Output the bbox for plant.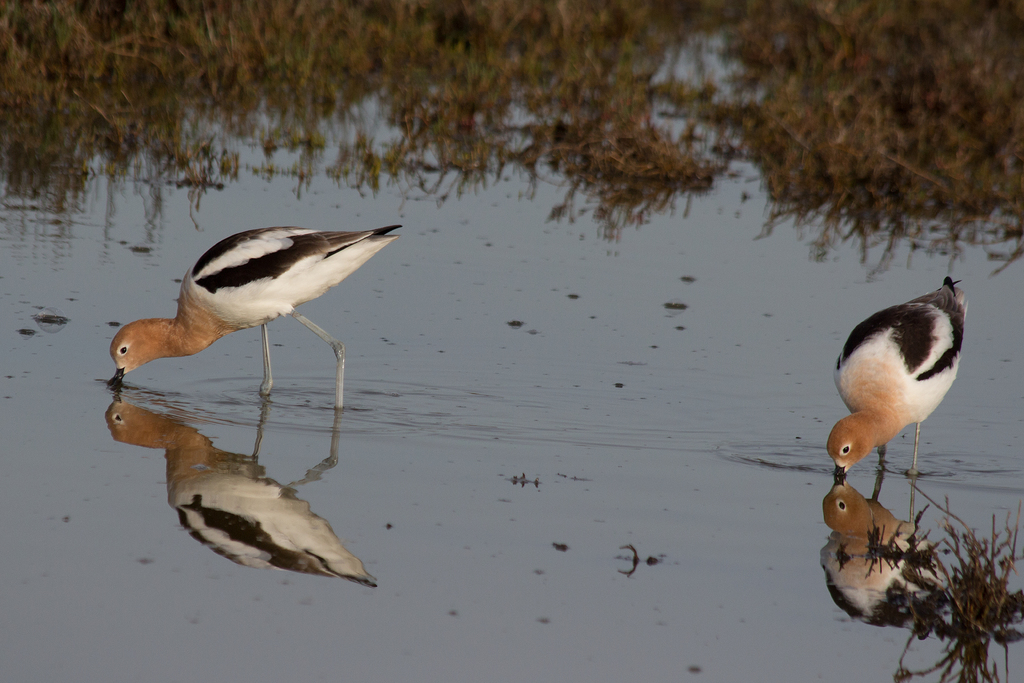
box(868, 514, 936, 582).
